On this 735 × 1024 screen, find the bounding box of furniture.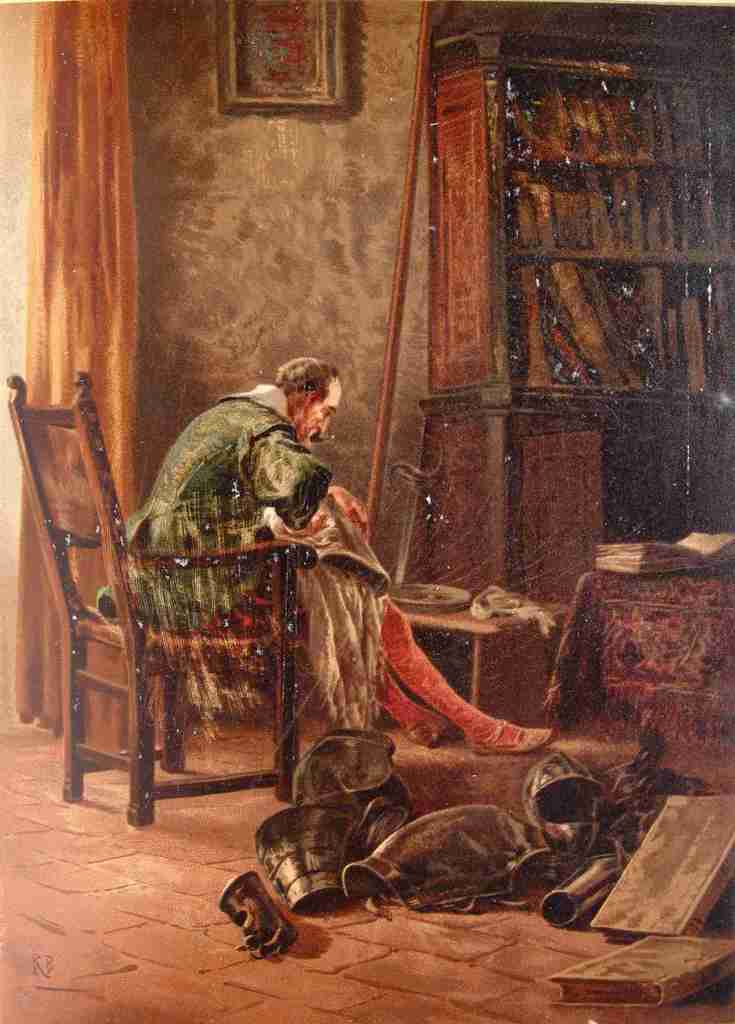
Bounding box: <box>426,3,727,599</box>.
